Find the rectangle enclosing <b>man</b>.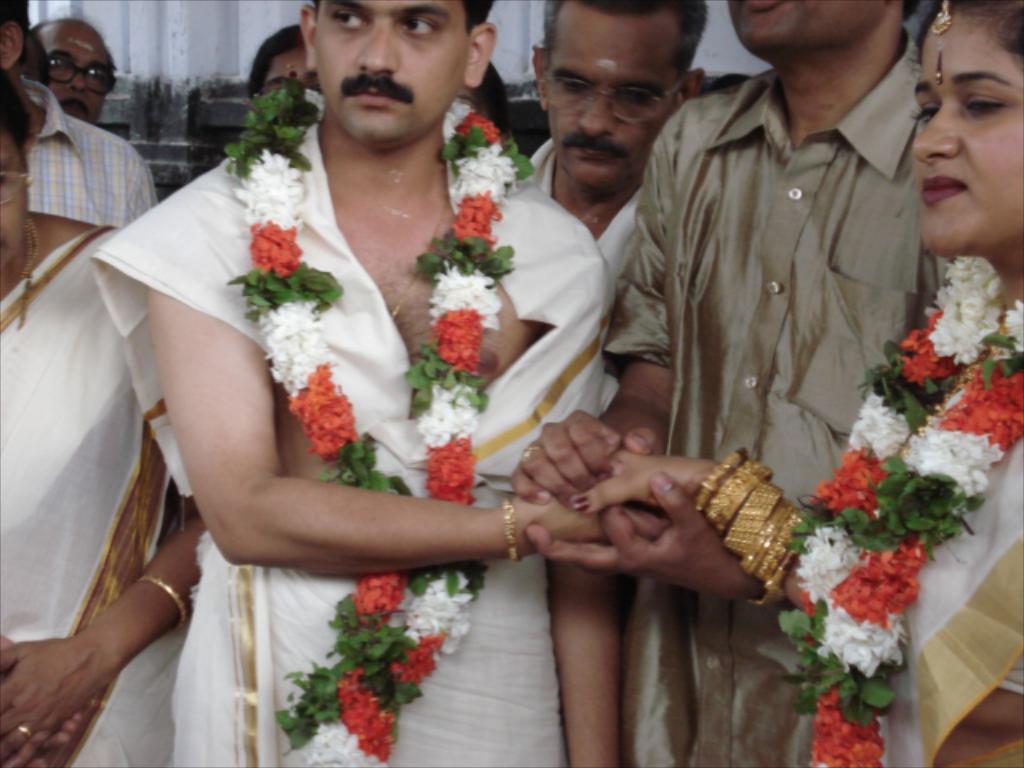
detection(507, 0, 957, 766).
